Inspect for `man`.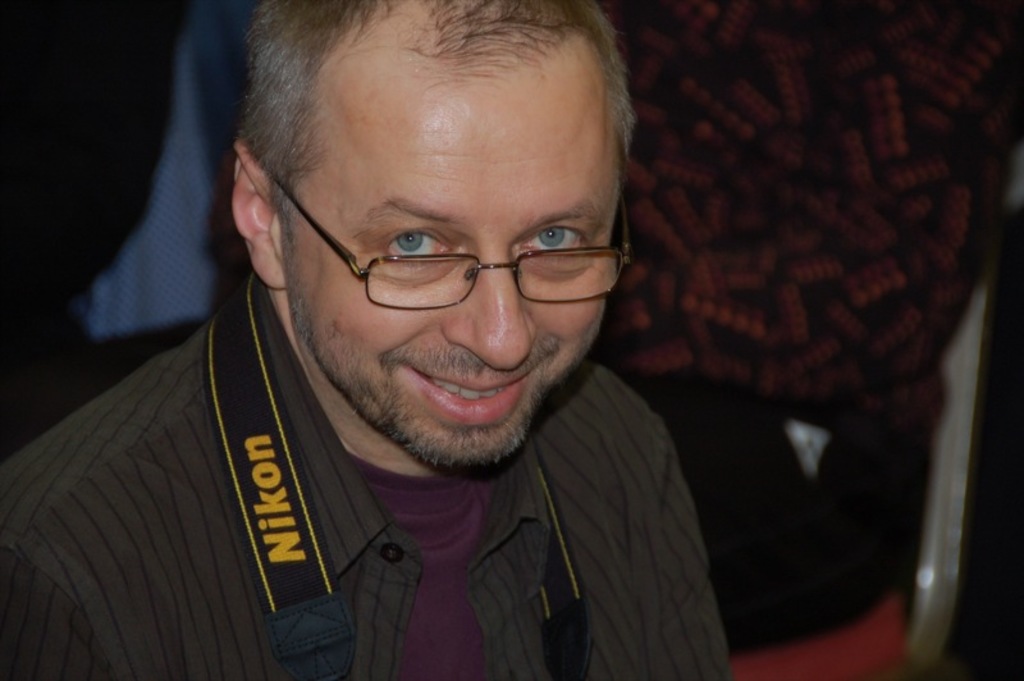
Inspection: 0/0/733/680.
